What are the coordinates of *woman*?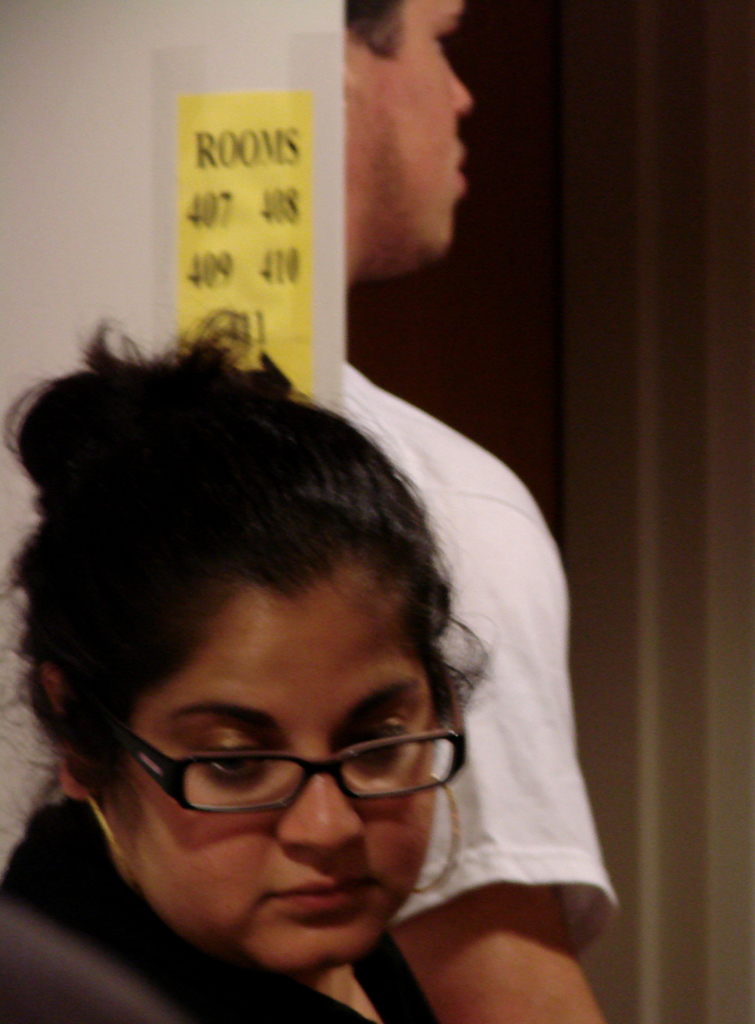
0,280,591,1023.
